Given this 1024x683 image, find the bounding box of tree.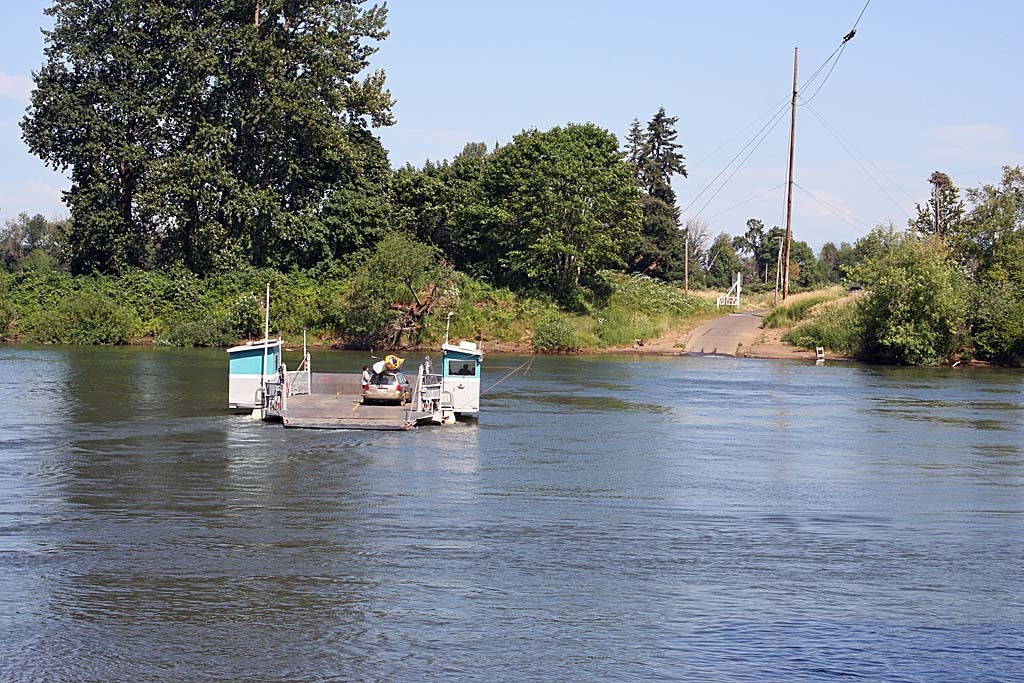
{"x1": 908, "y1": 176, "x2": 969, "y2": 240}.
